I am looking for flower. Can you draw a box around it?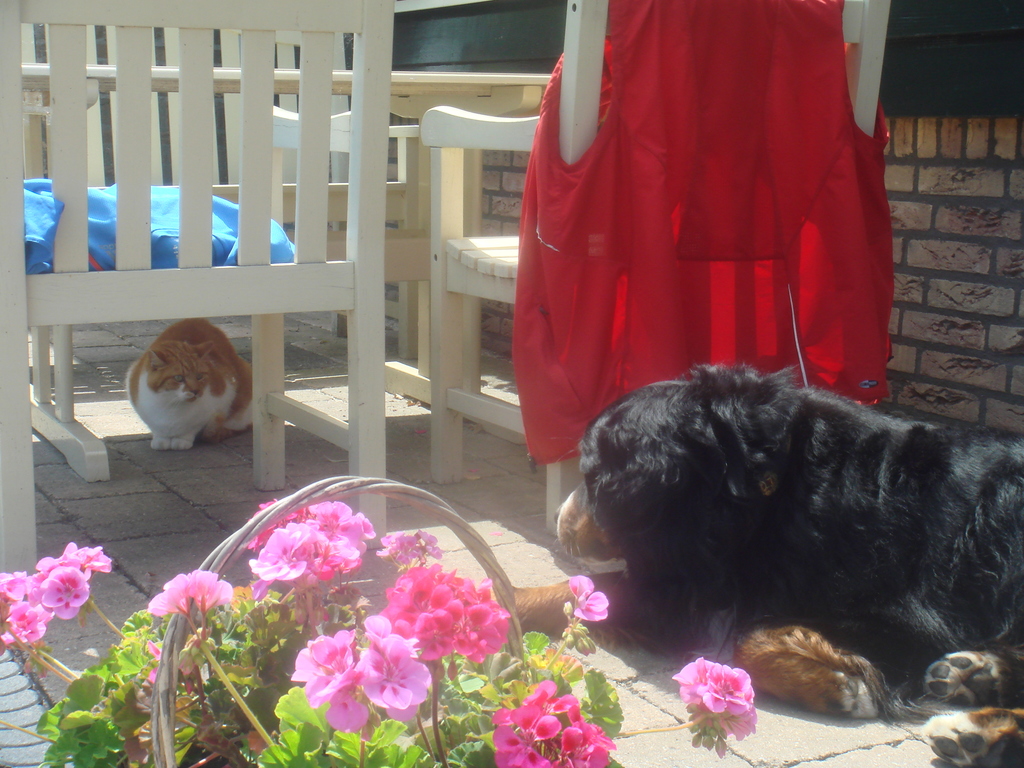
Sure, the bounding box is bbox=(188, 569, 237, 611).
